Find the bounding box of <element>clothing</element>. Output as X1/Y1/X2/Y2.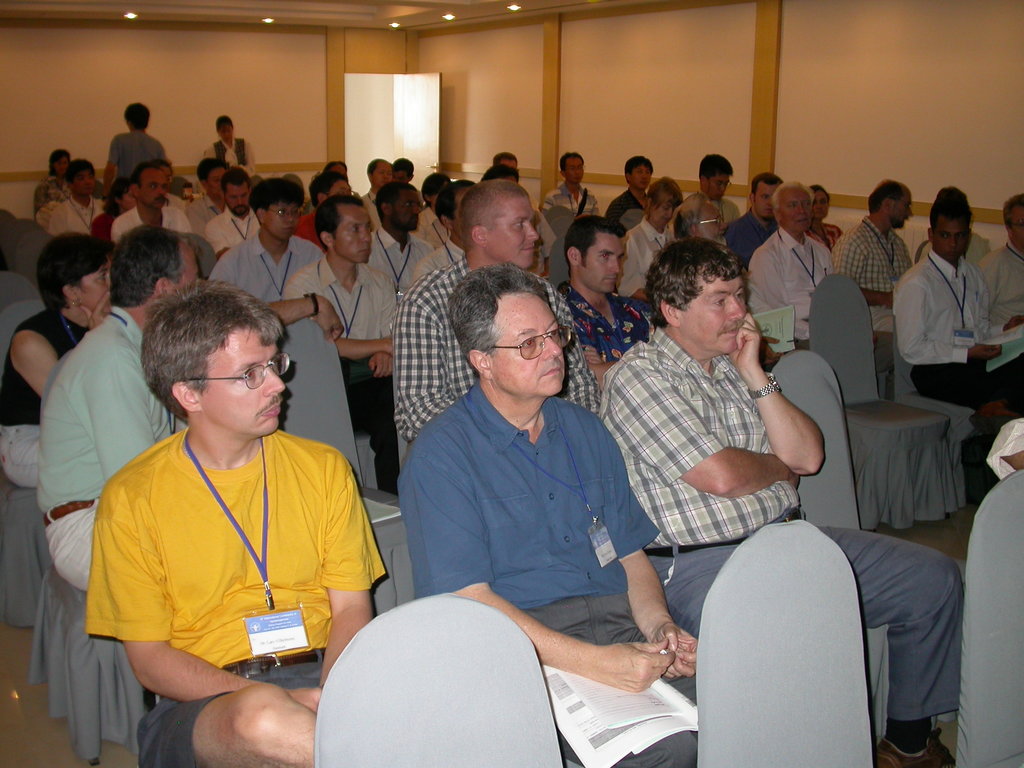
982/234/1023/346.
